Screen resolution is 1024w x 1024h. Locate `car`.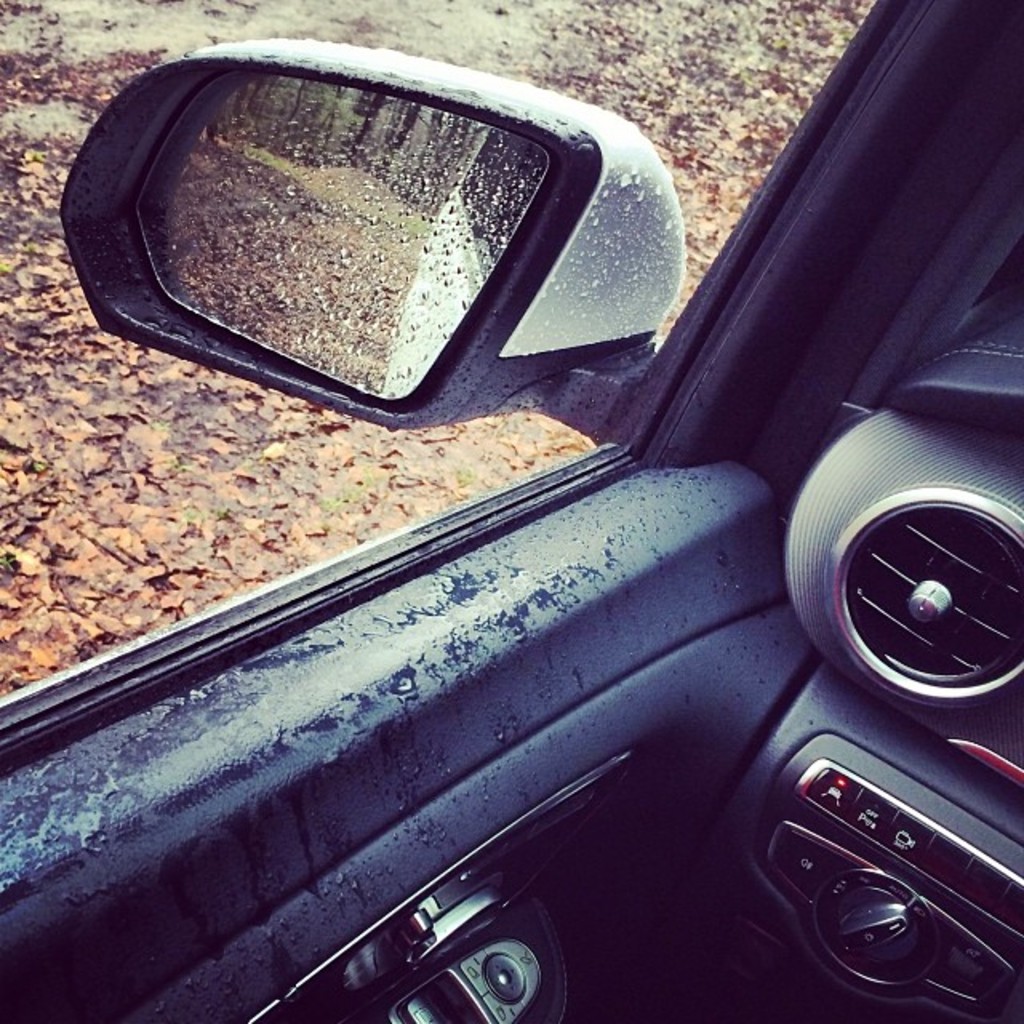
region(0, 0, 1022, 1022).
